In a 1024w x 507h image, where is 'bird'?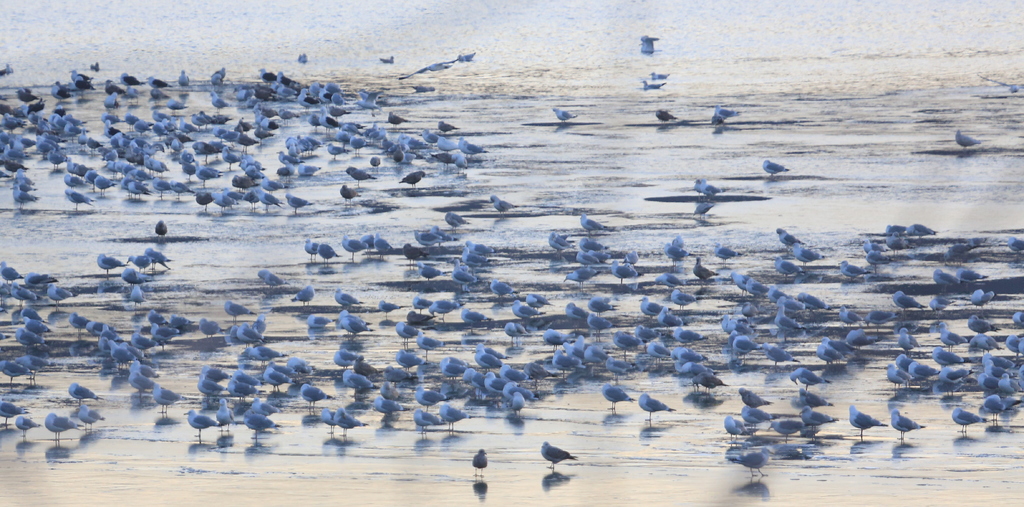
<region>744, 403, 768, 424</region>.
